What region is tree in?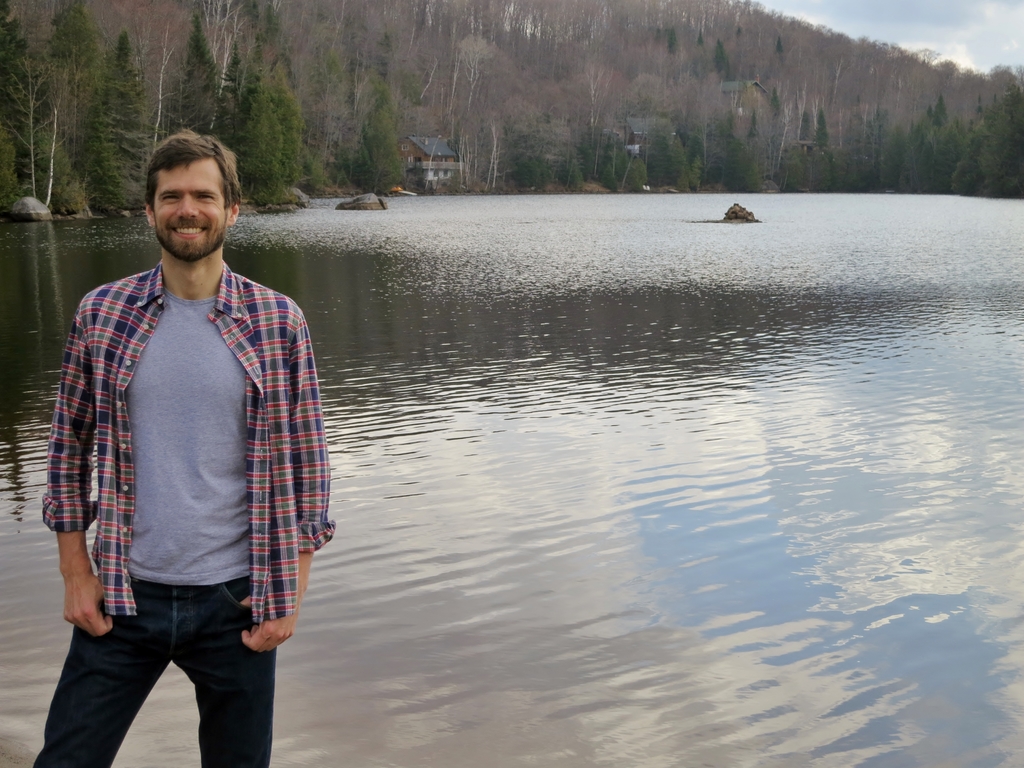
bbox(870, 105, 888, 191).
